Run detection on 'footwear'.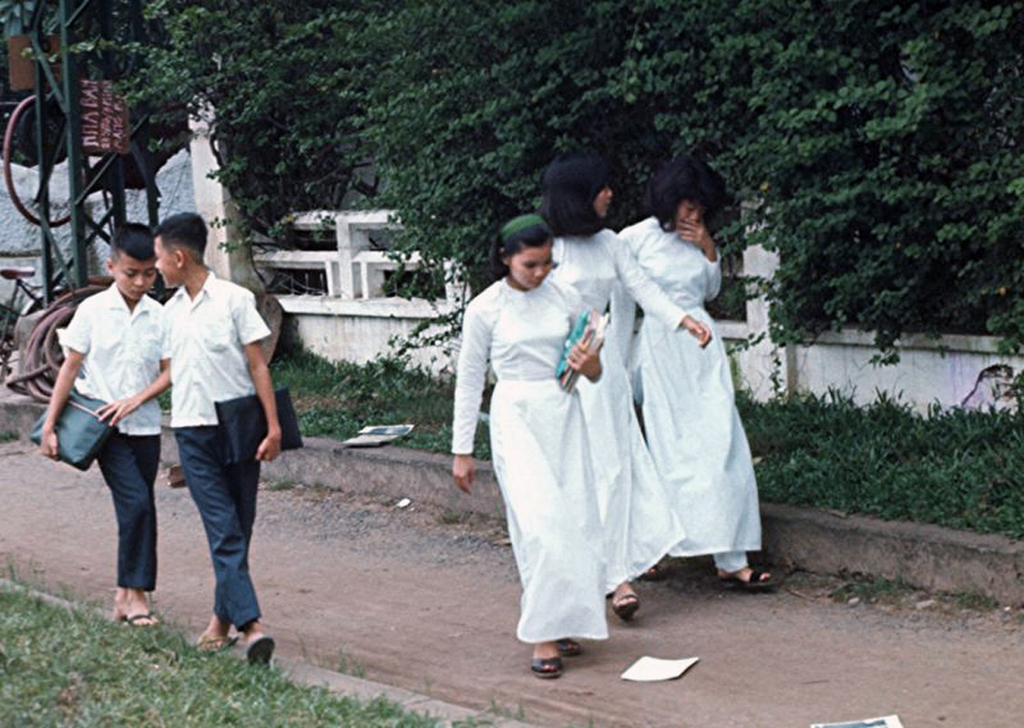
Result: locate(531, 652, 564, 680).
